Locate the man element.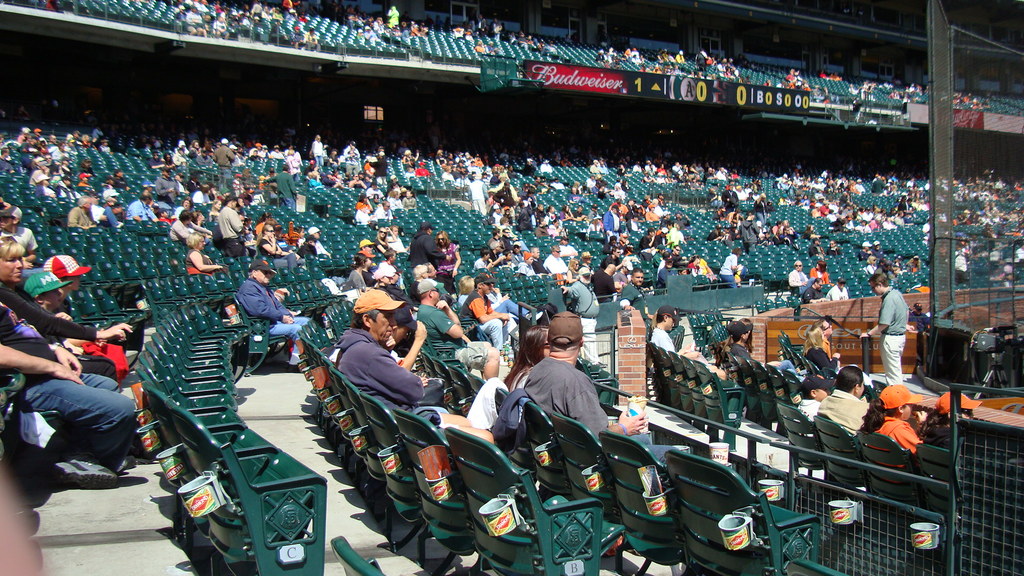
Element bbox: Rect(323, 170, 339, 186).
